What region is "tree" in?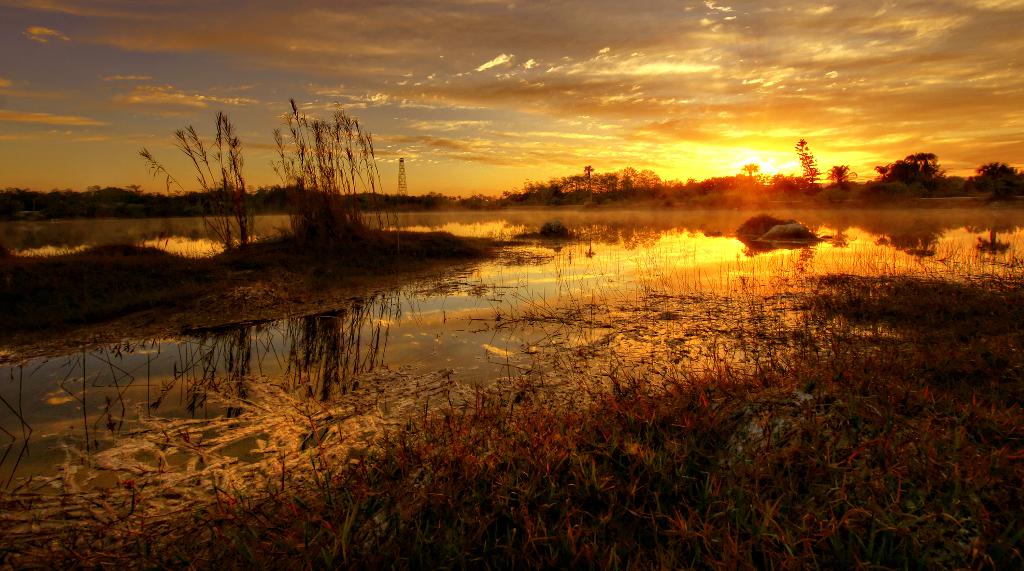
(790,138,823,191).
